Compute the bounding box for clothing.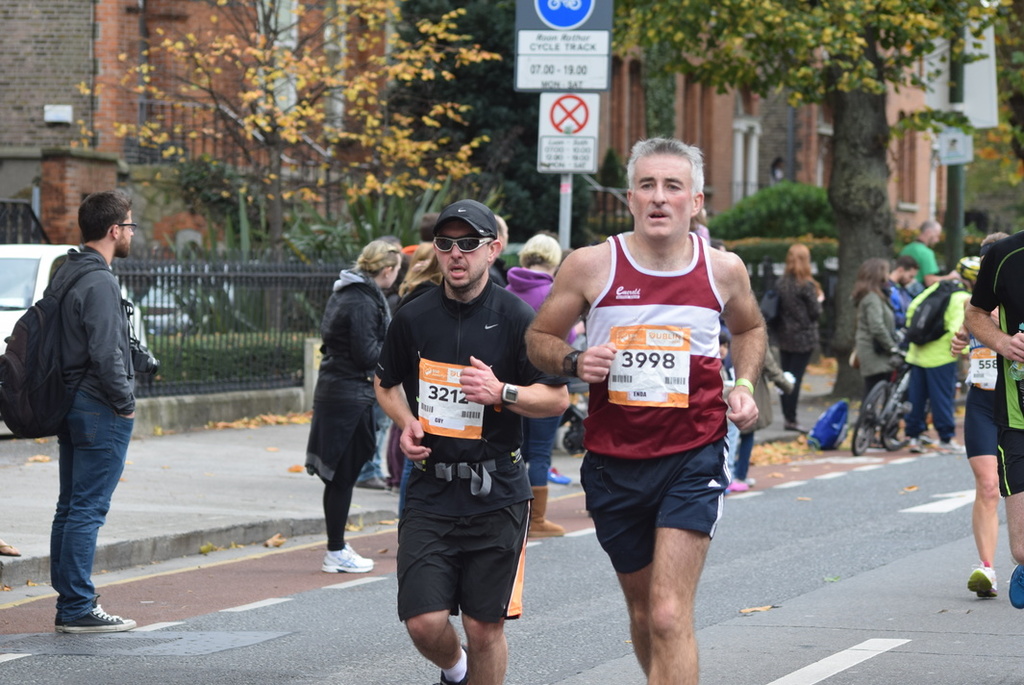
{"left": 965, "top": 319, "right": 1005, "bottom": 462}.
